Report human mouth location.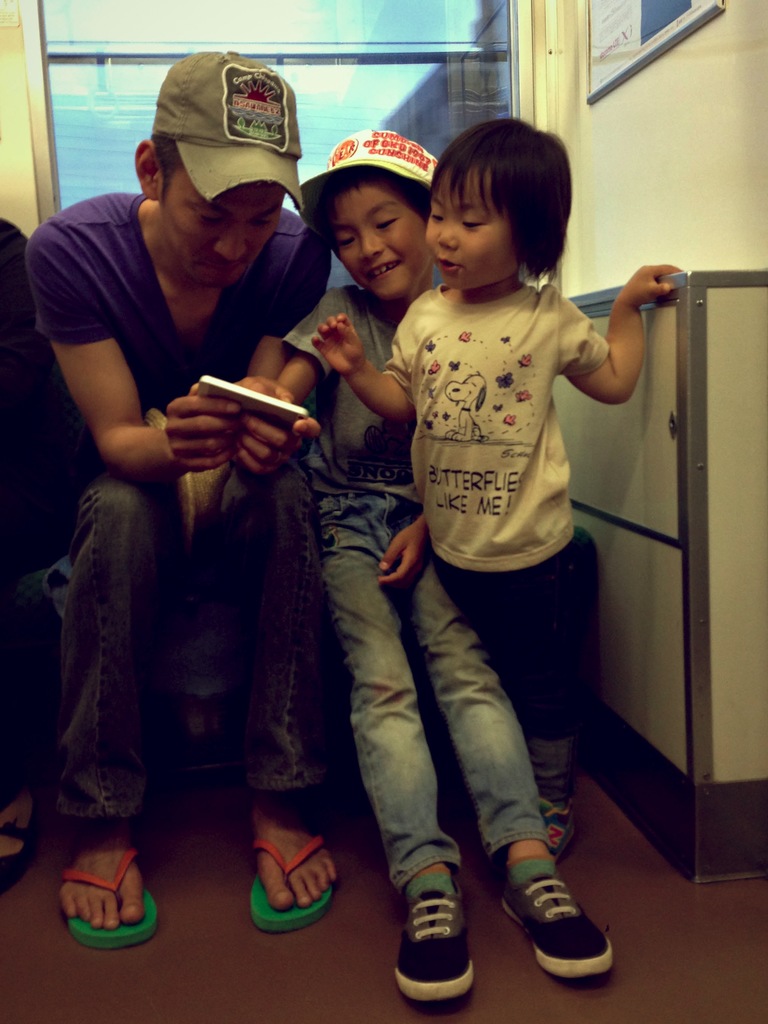
Report: (198, 259, 249, 266).
